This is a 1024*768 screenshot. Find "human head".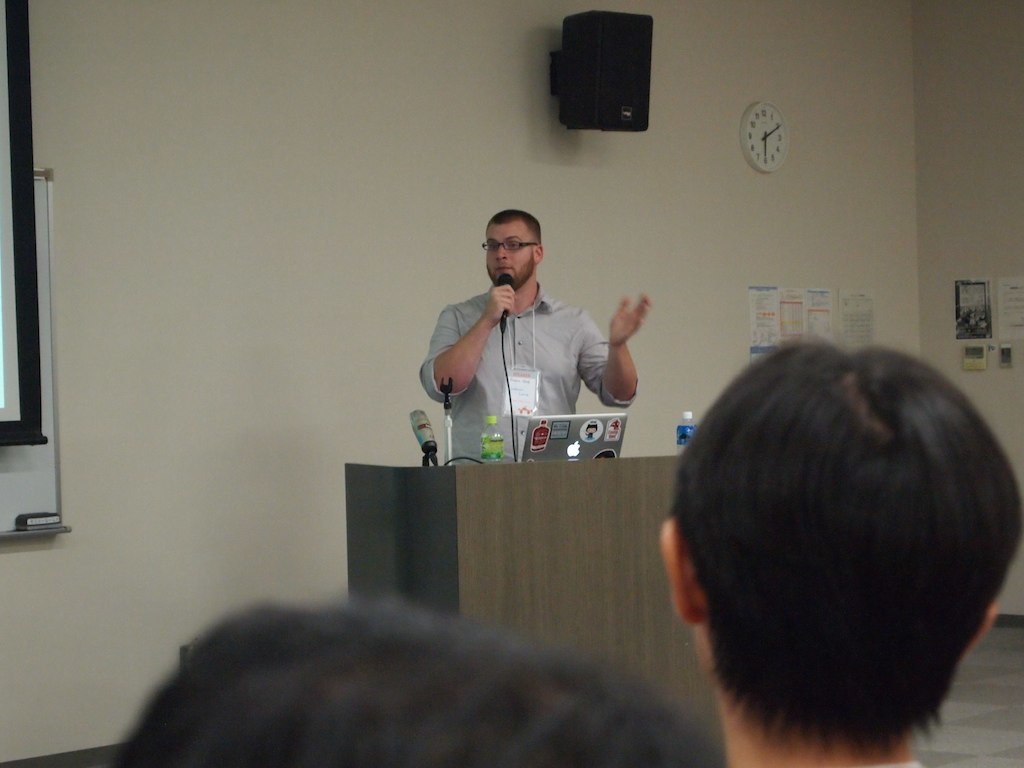
Bounding box: 119/606/721/767.
